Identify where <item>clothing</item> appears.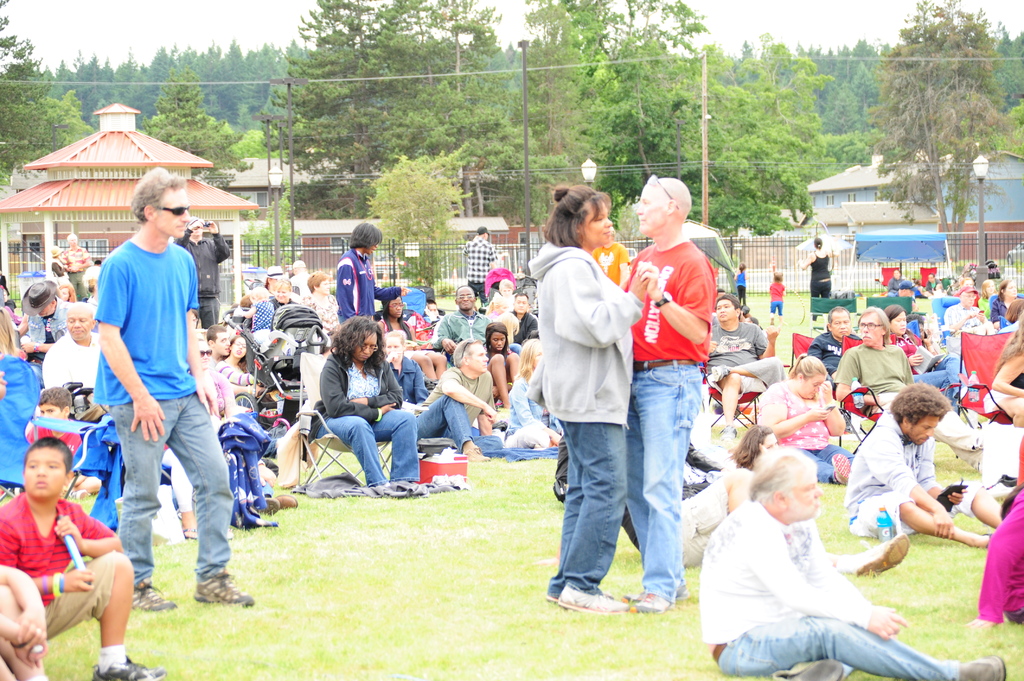
Appears at 958 287 978 305.
